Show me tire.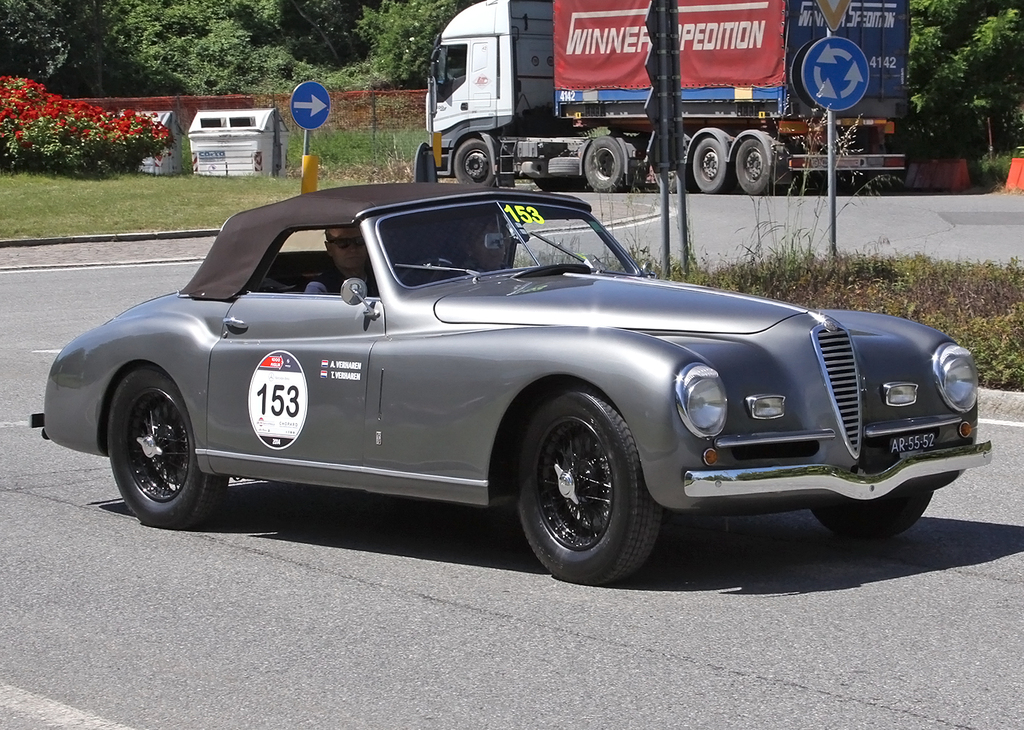
tire is here: 626, 157, 644, 190.
